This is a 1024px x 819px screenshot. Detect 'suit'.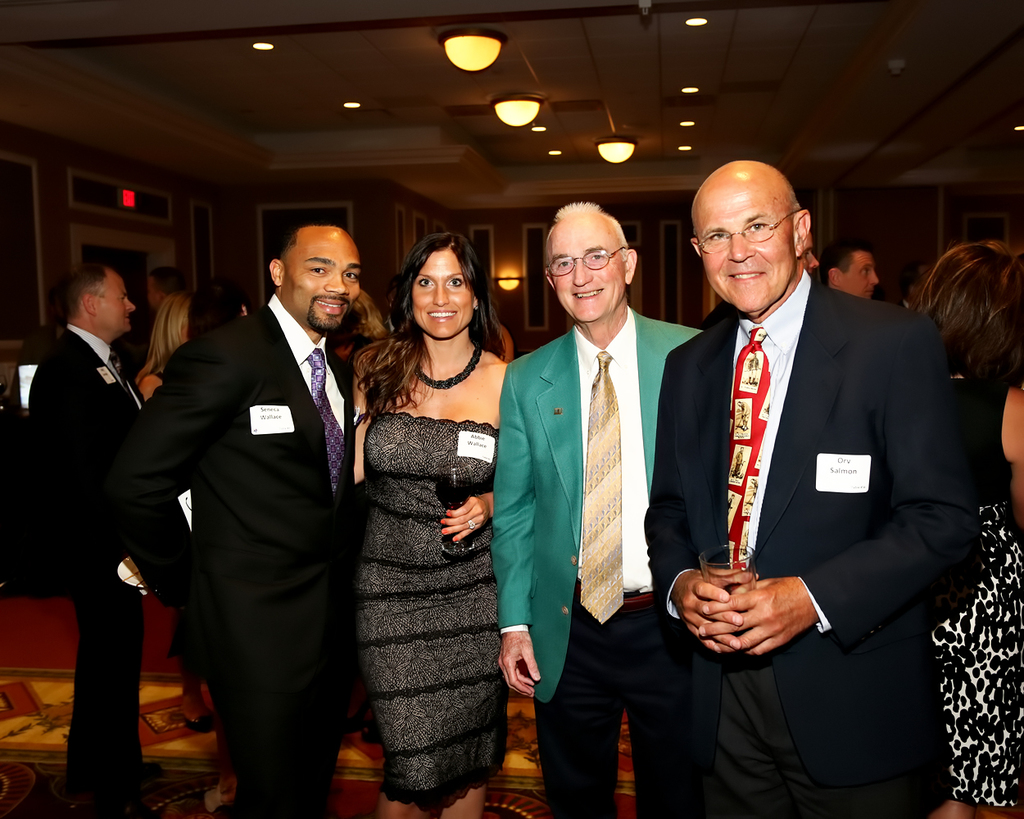
pyautogui.locateOnScreen(497, 301, 708, 818).
